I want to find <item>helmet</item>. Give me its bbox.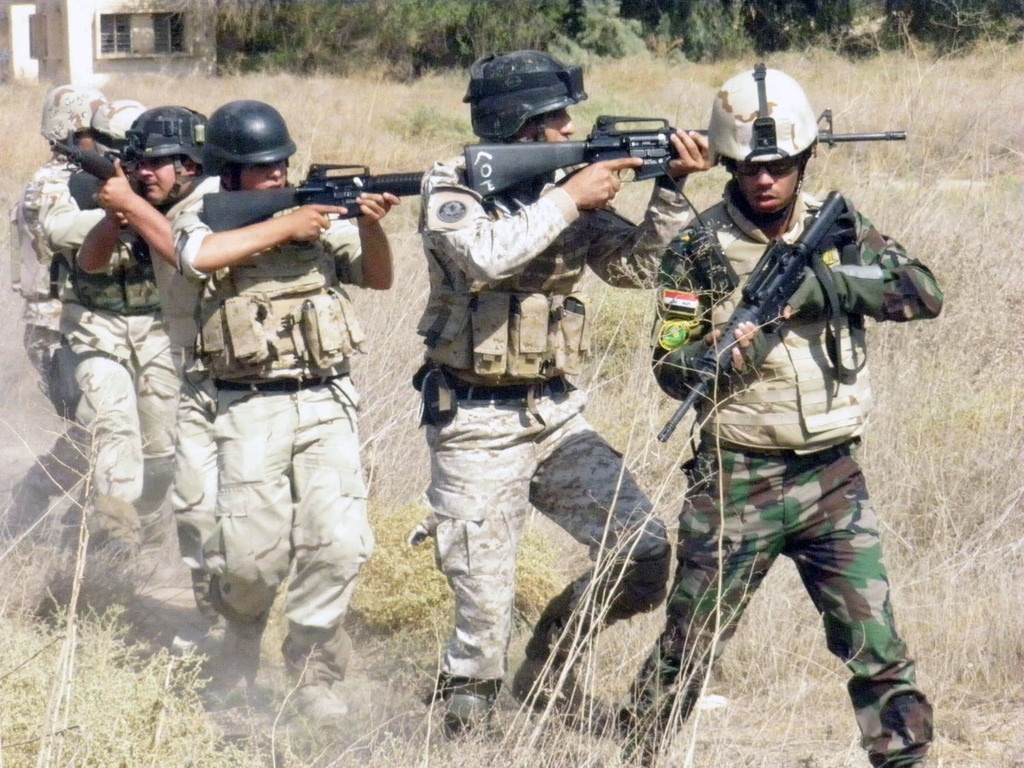
{"x1": 710, "y1": 63, "x2": 820, "y2": 217}.
